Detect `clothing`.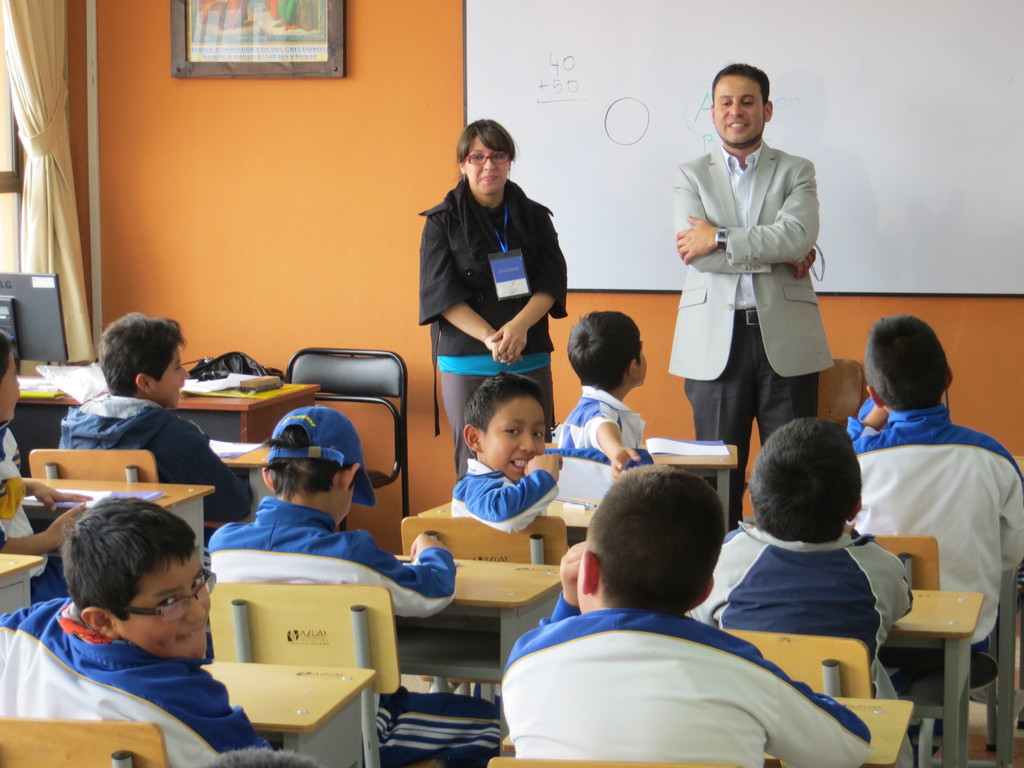
Detected at 0 422 74 606.
